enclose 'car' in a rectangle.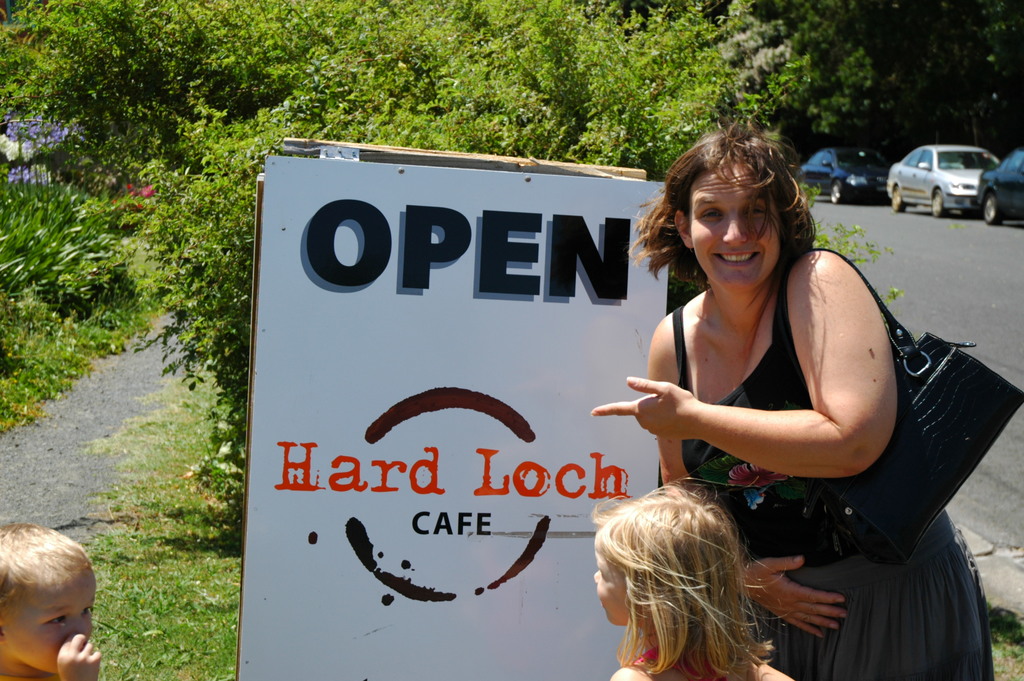
[975,151,1023,226].
